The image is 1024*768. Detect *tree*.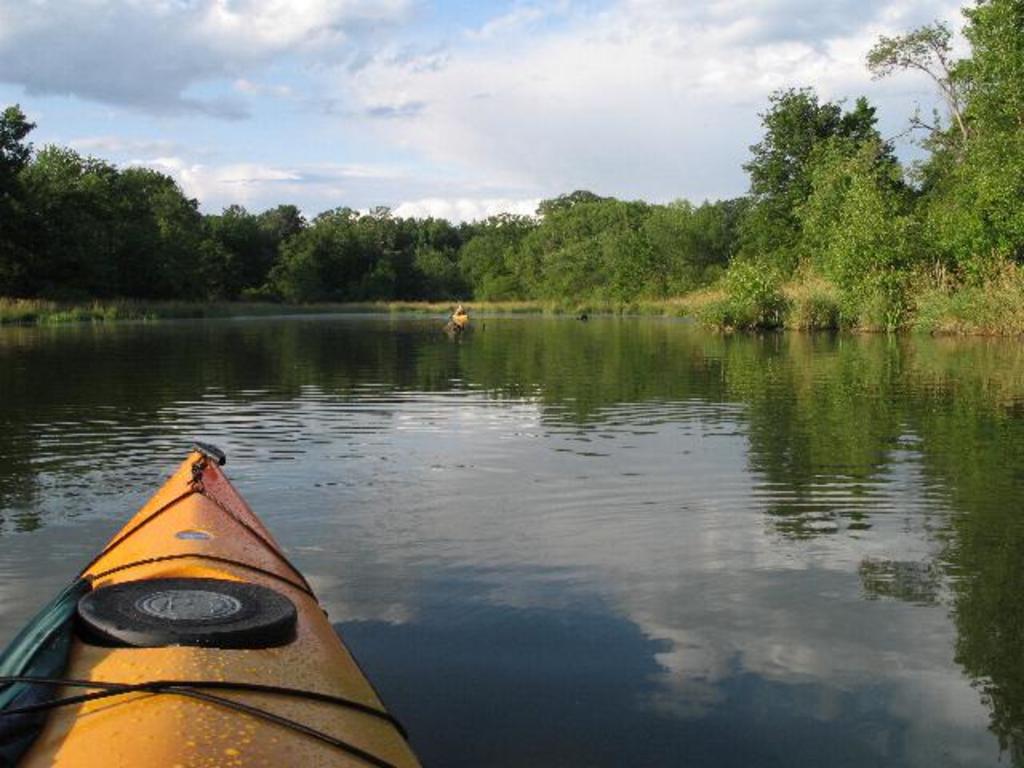
Detection: locate(798, 136, 918, 272).
